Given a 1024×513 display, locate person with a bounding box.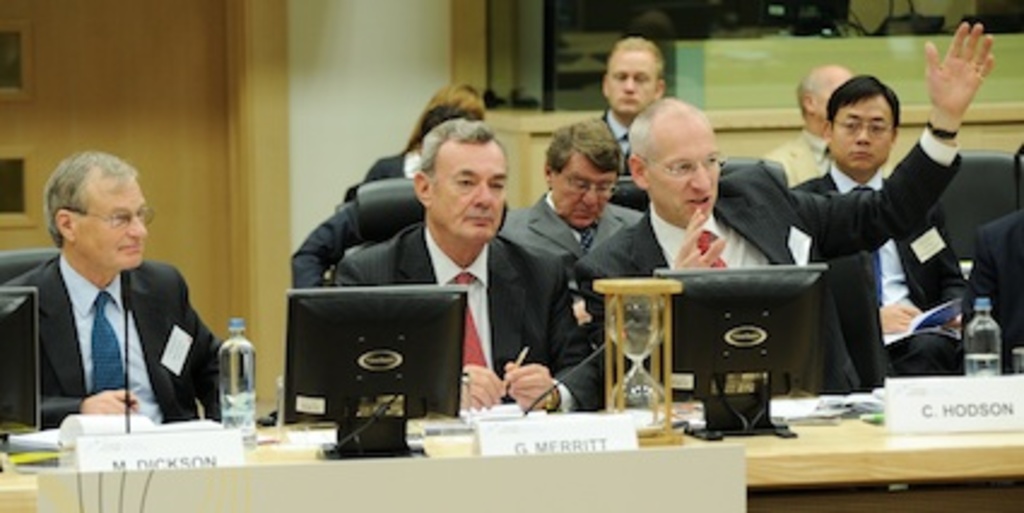
Located: 790:70:969:335.
